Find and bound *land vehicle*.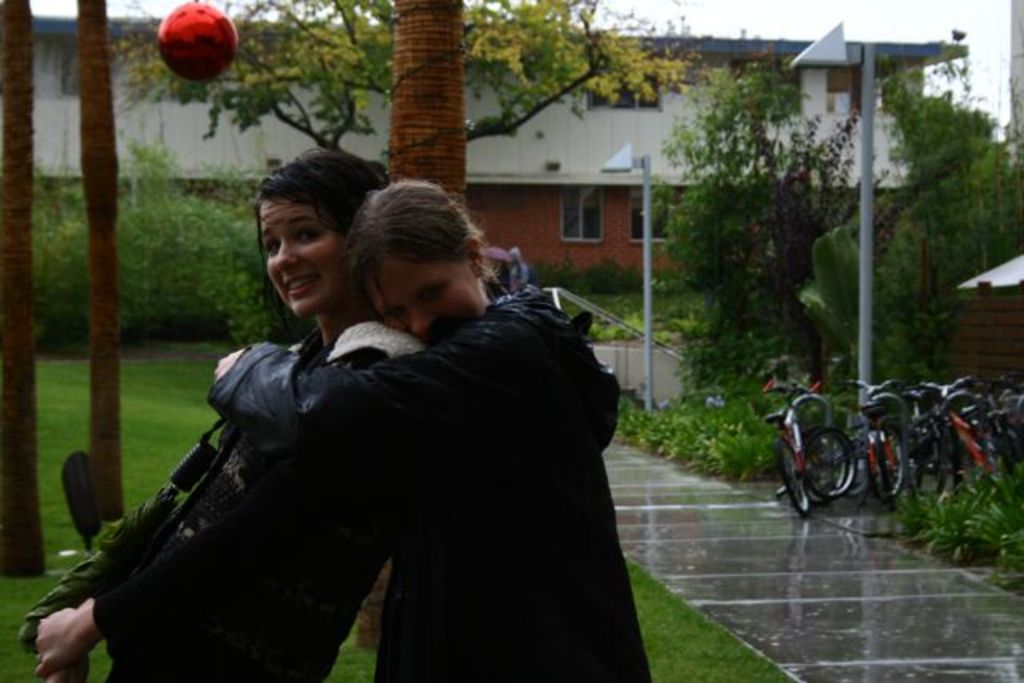
Bound: [x1=907, y1=379, x2=1011, y2=502].
